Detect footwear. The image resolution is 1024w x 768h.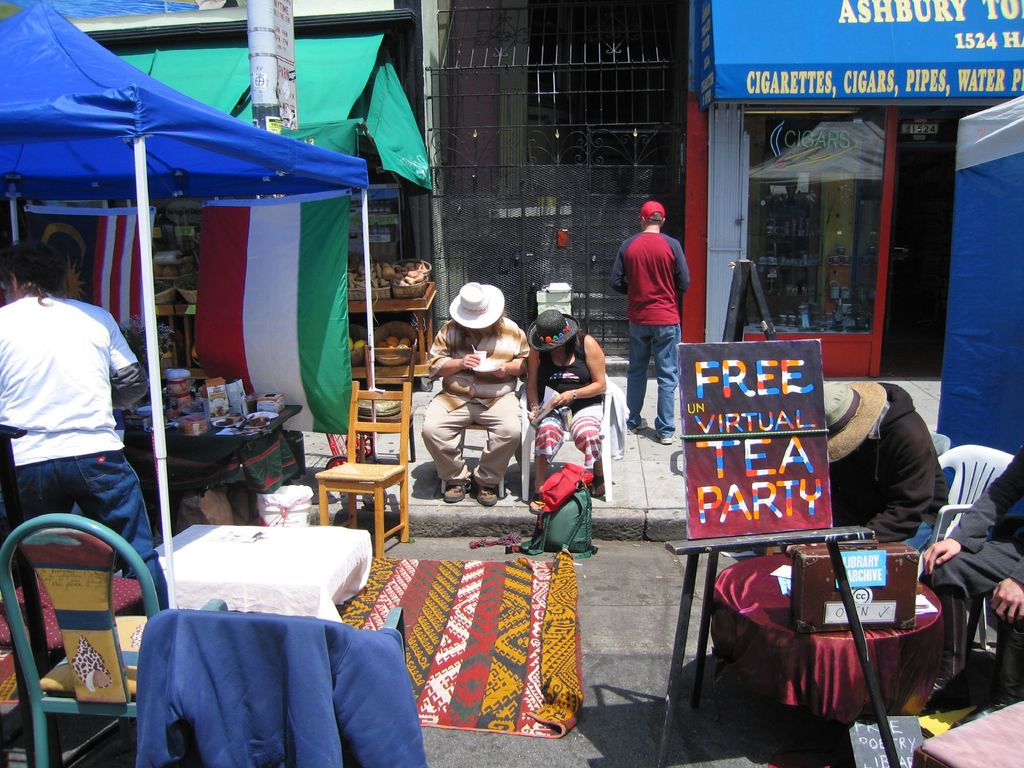
<box>473,481,499,511</box>.
